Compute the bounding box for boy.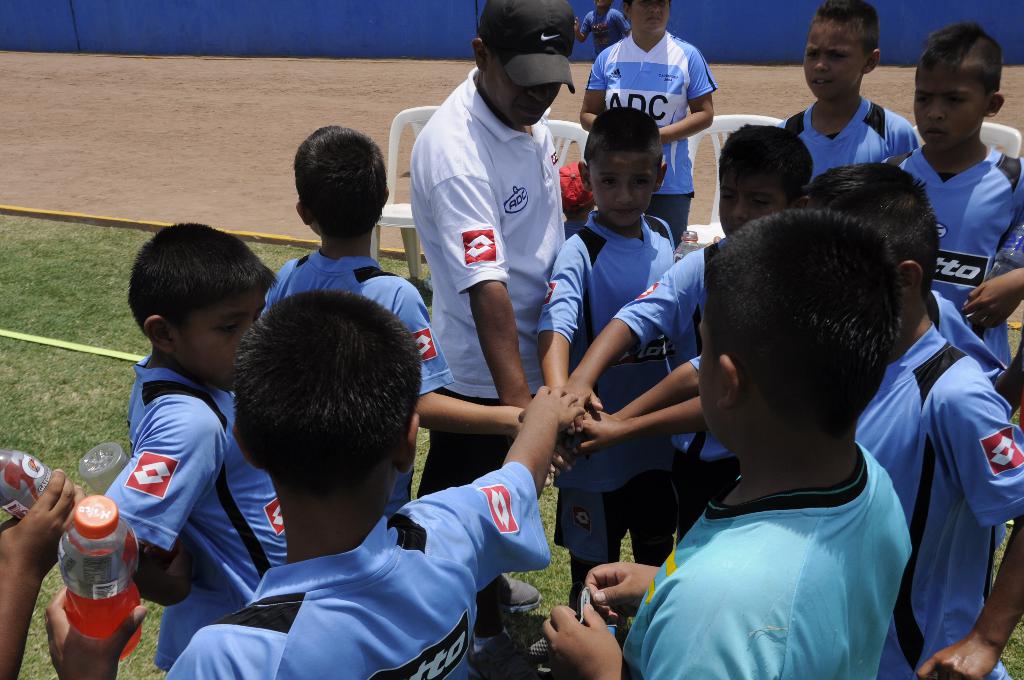
771, 0, 922, 191.
